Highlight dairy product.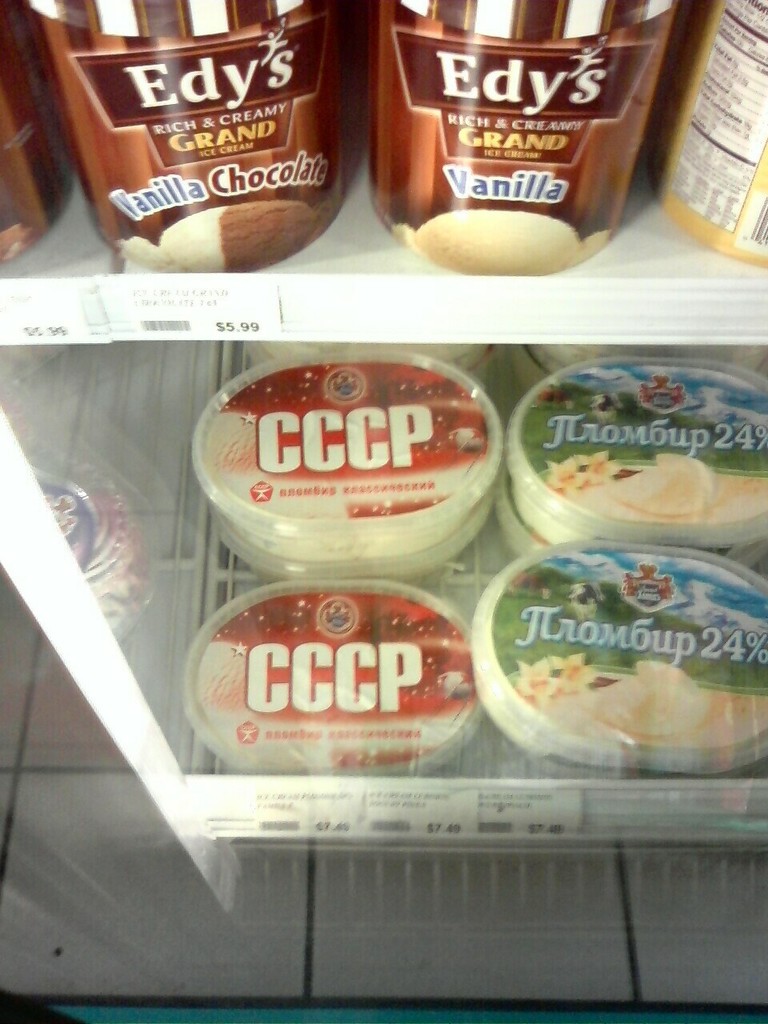
Highlighted region: locate(410, 211, 579, 274).
